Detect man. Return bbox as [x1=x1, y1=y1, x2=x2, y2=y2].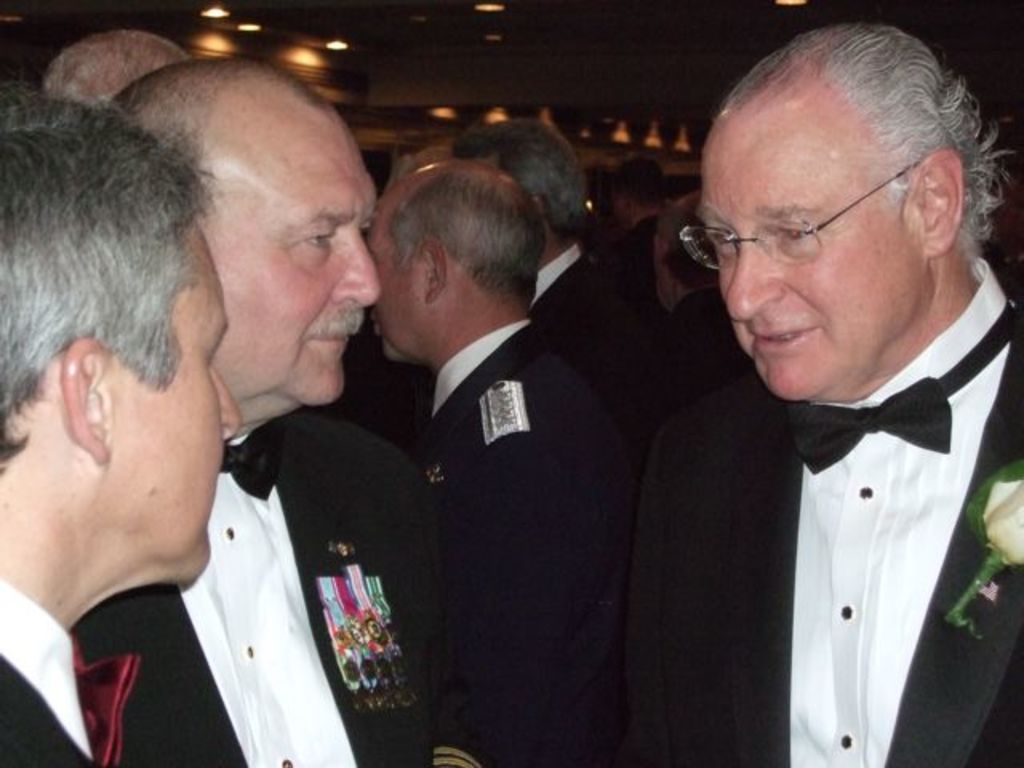
[x1=366, y1=155, x2=632, y2=766].
